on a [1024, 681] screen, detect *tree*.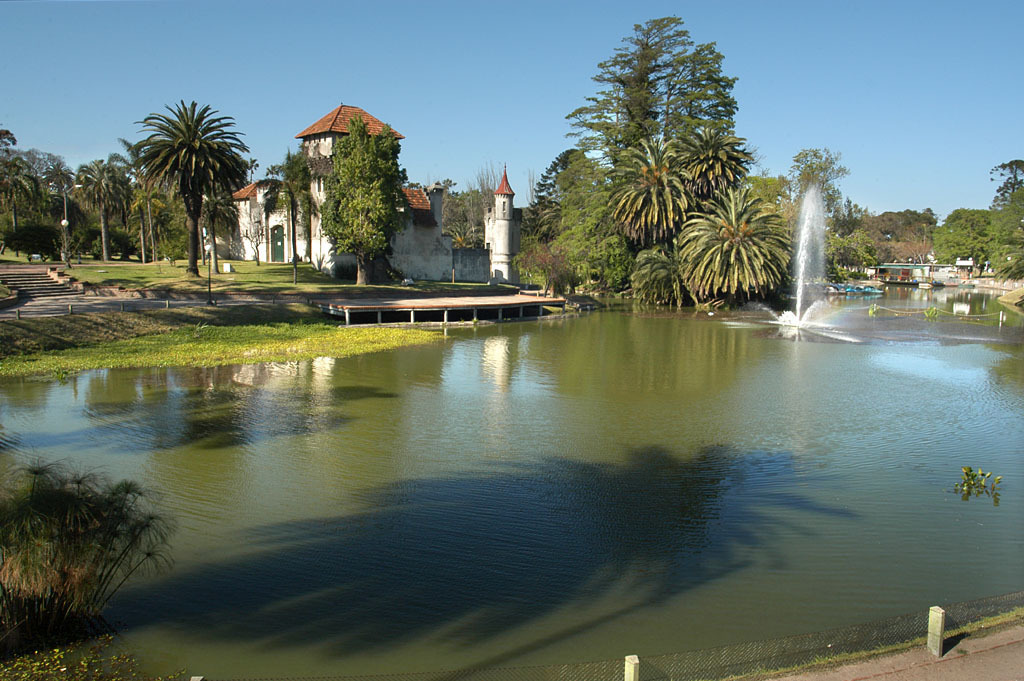
[left=505, top=140, right=603, bottom=238].
